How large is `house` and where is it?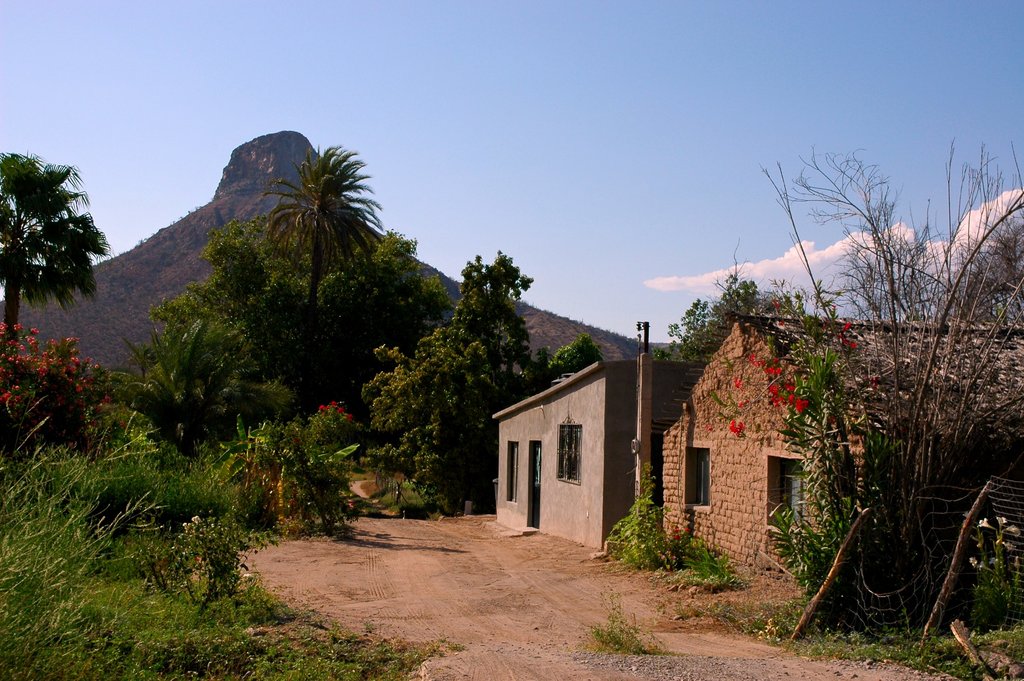
Bounding box: detection(658, 311, 1023, 600).
